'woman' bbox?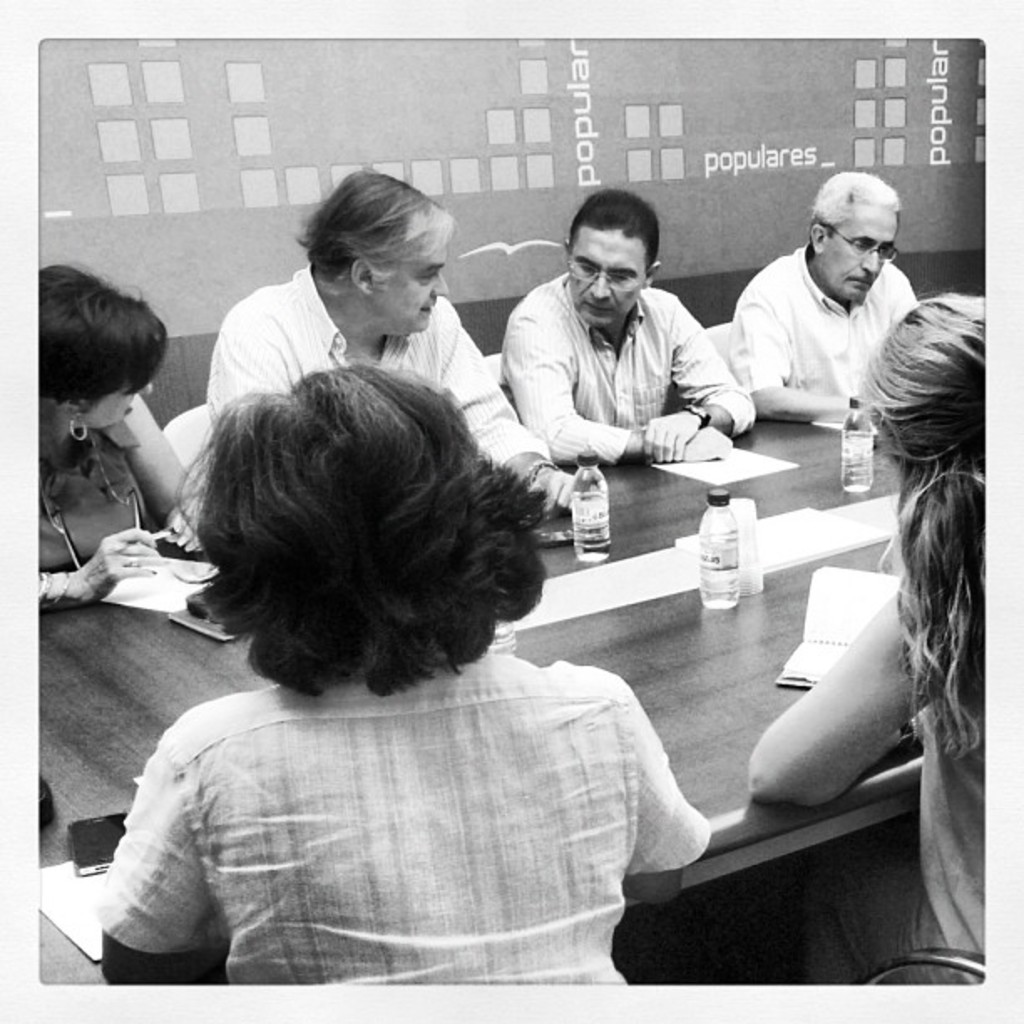
{"x1": 94, "y1": 373, "x2": 713, "y2": 991}
